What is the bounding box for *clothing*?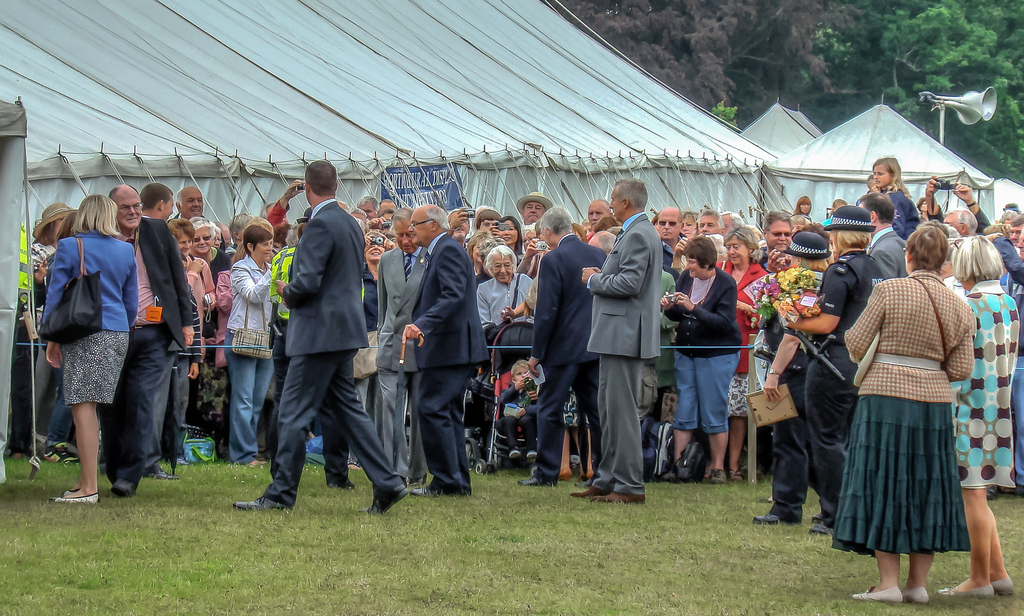
crop(493, 381, 537, 447).
